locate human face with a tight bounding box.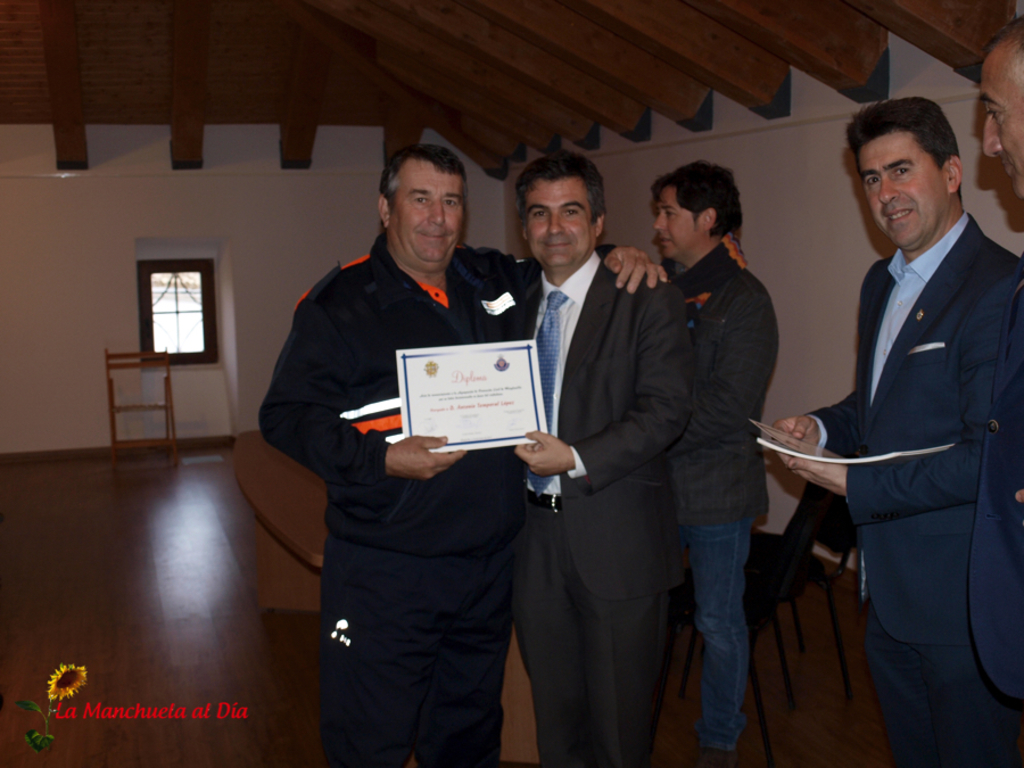
select_region(976, 48, 1023, 190).
